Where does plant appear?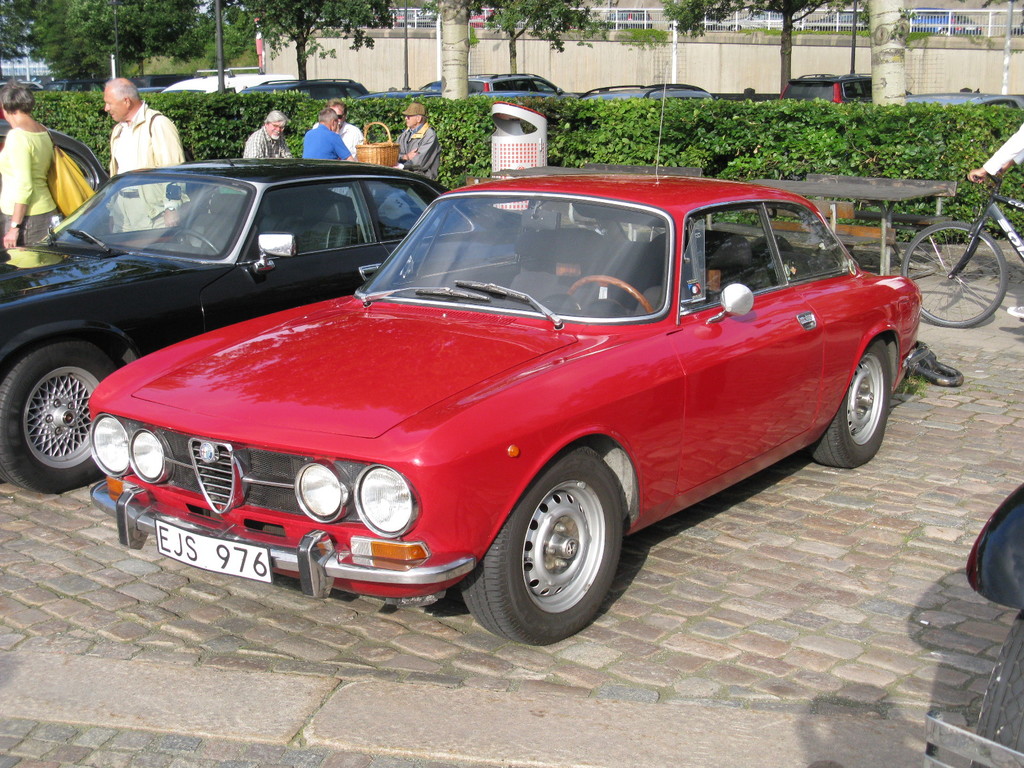
Appears at crop(0, 95, 1023, 234).
